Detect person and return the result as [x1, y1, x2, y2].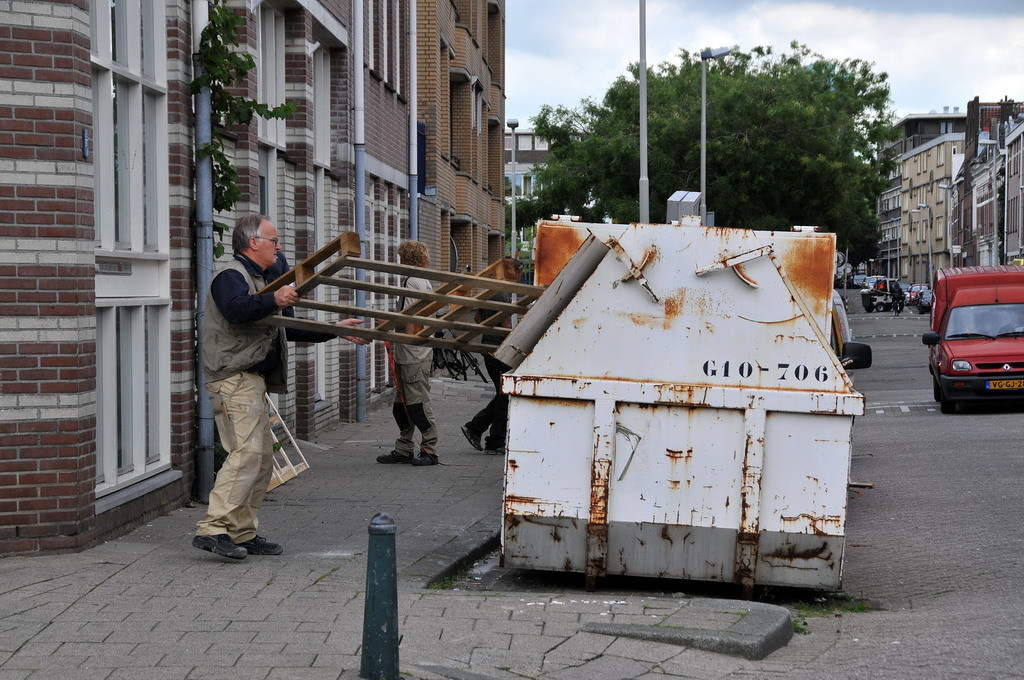
[197, 206, 293, 561].
